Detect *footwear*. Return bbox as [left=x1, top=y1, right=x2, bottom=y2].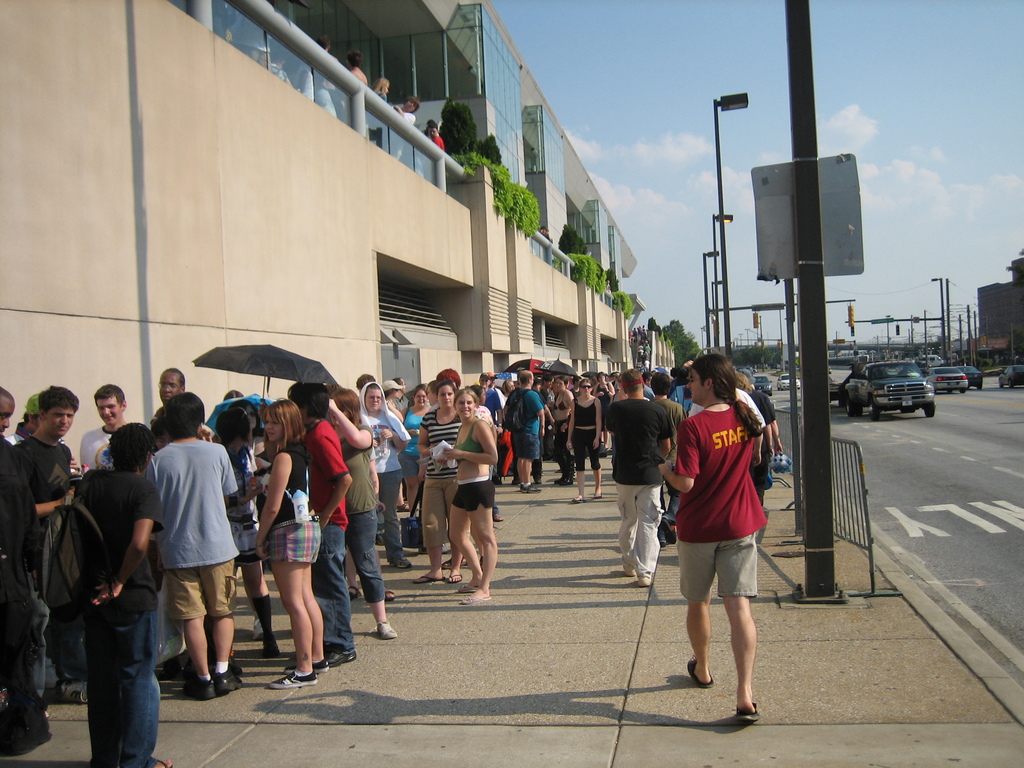
[left=420, top=546, right=428, bottom=556].
